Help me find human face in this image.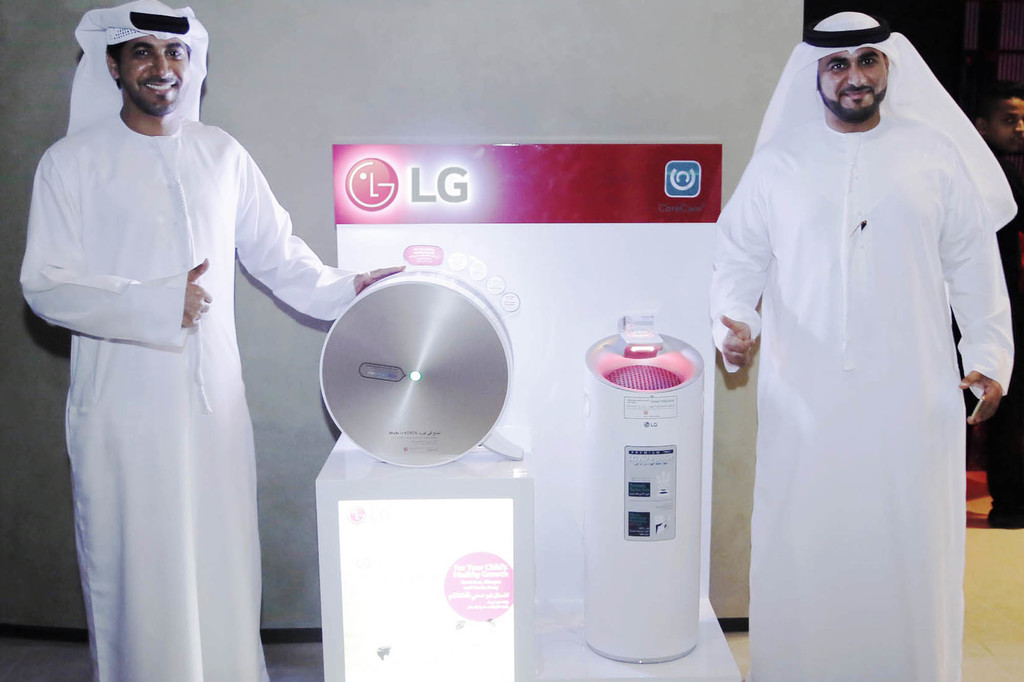
Found it: 122,31,190,118.
